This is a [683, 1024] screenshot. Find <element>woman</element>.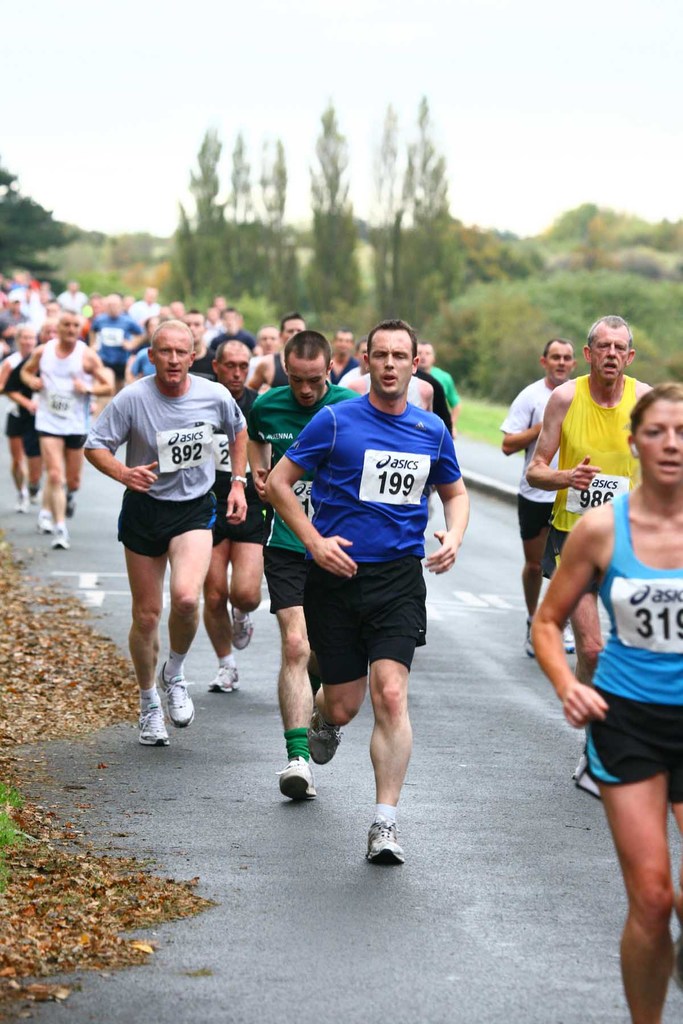
Bounding box: bbox(525, 380, 682, 1023).
